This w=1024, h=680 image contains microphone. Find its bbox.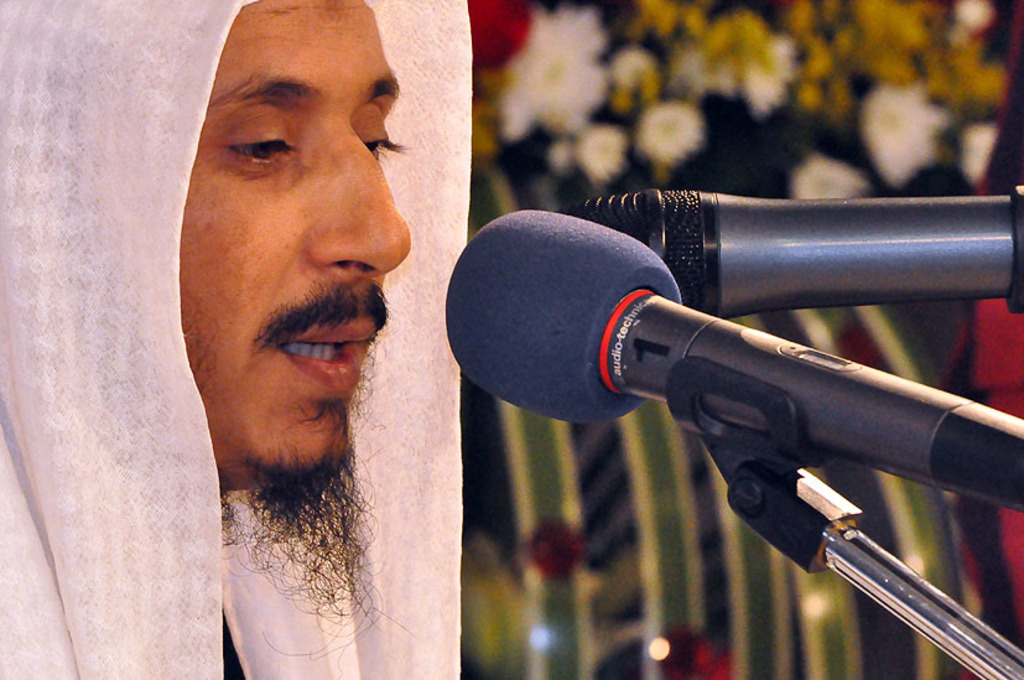
552 183 1023 318.
